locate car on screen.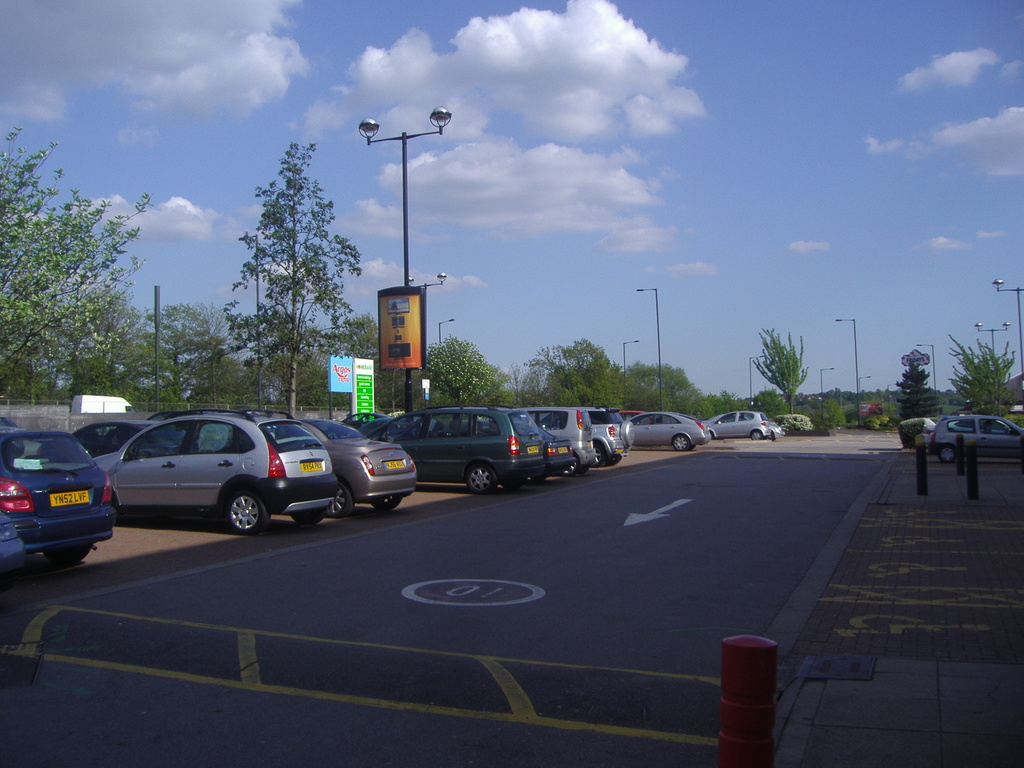
On screen at [left=929, top=413, right=1023, bottom=462].
